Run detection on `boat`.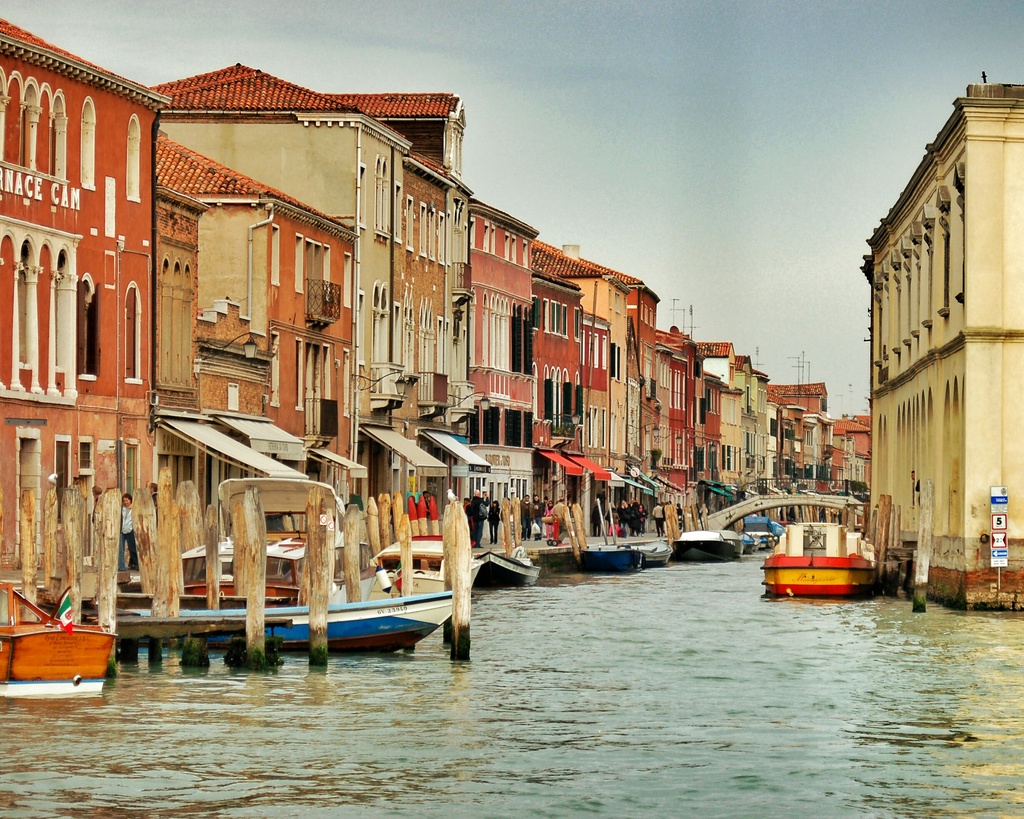
Result: box=[762, 512, 881, 603].
